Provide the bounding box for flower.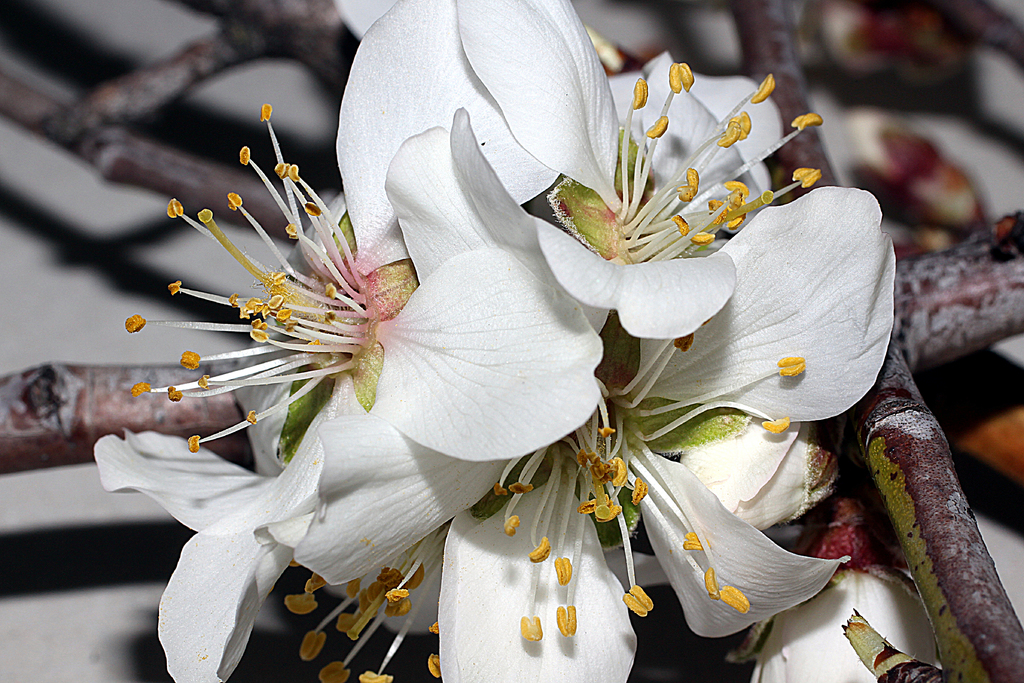
559 10 907 682.
